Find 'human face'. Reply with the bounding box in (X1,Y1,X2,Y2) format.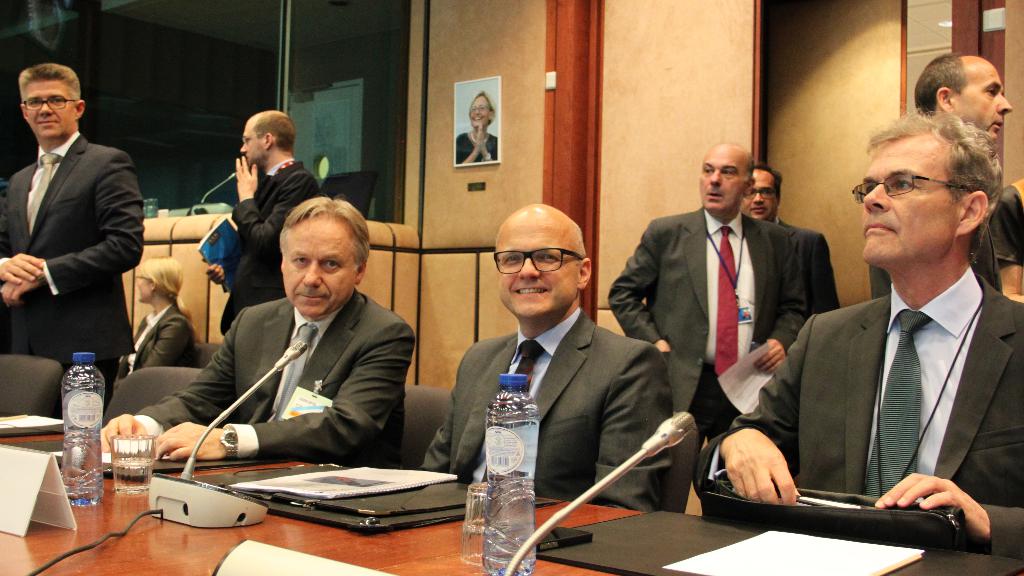
(701,150,743,208).
